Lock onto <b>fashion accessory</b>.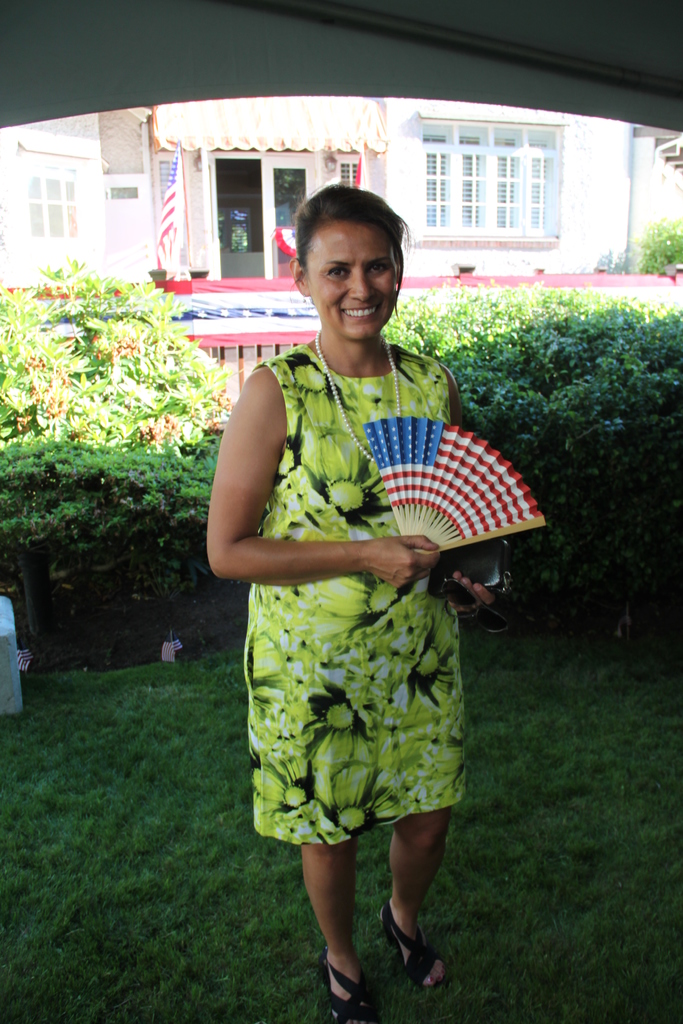
Locked: [310,326,406,460].
